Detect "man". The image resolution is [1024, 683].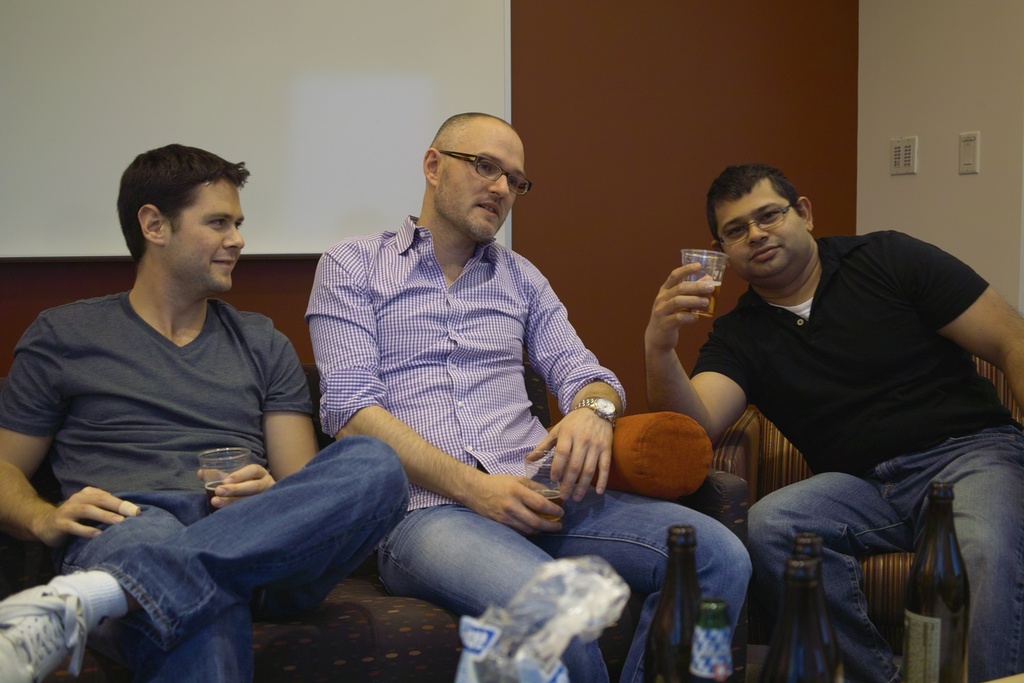
(left=309, top=109, right=747, bottom=676).
